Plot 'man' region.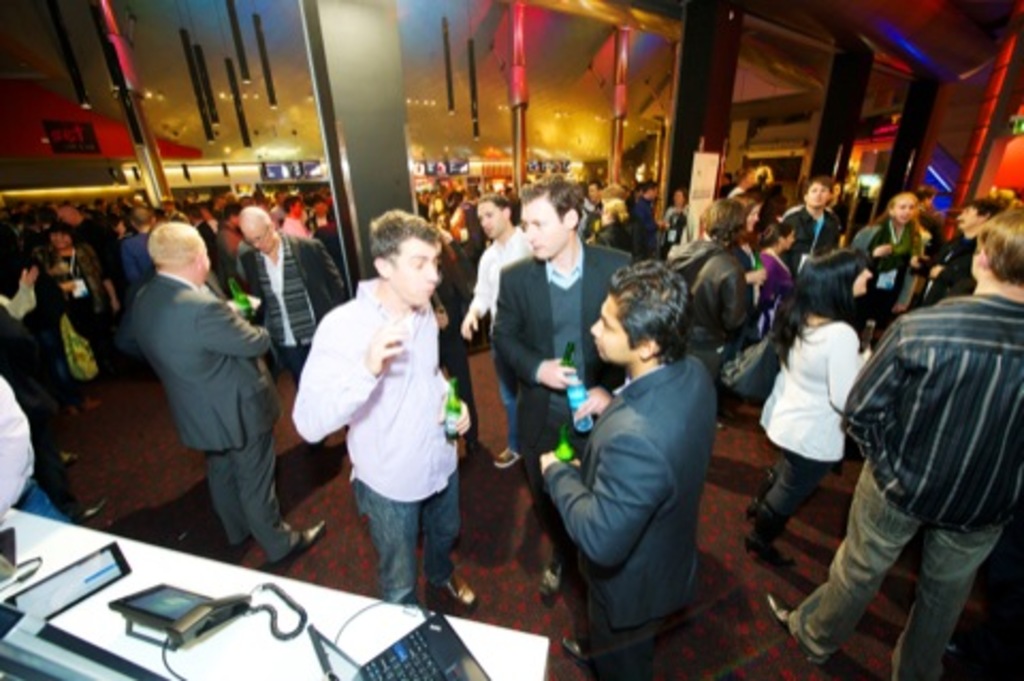
Plotted at (left=124, top=205, right=213, bottom=329).
